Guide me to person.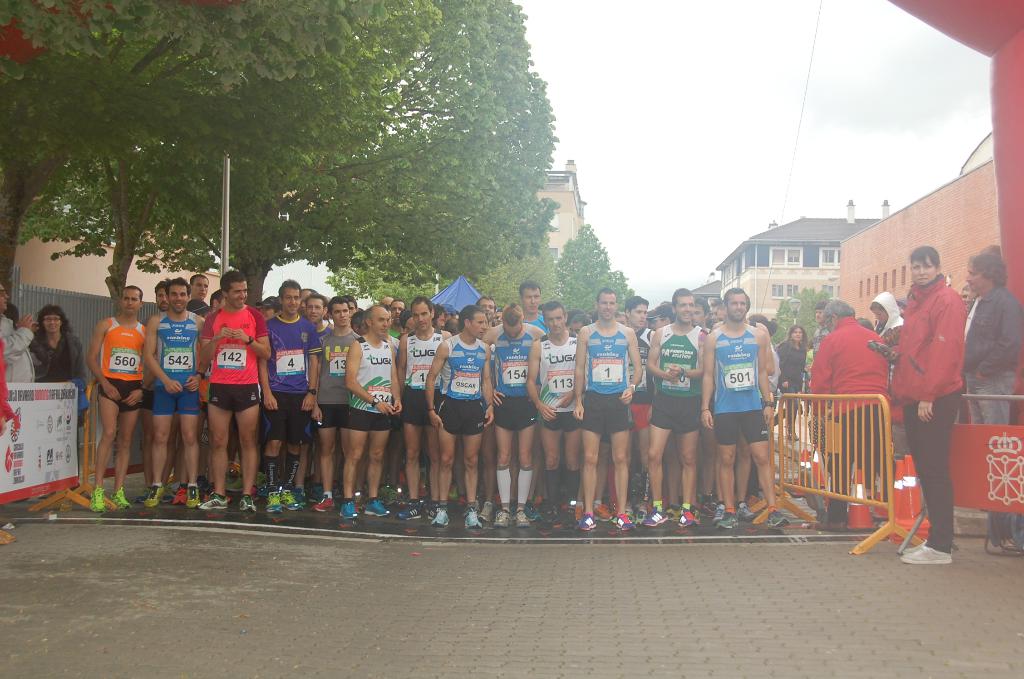
Guidance: <region>815, 303, 889, 530</region>.
